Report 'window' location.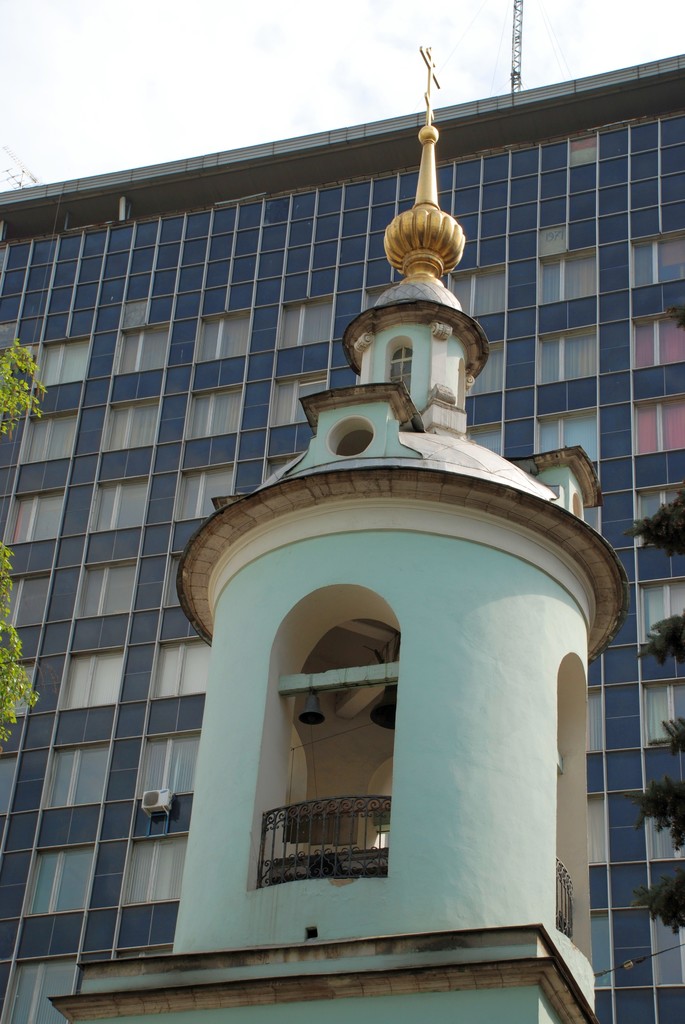
Report: [left=466, top=340, right=506, bottom=394].
